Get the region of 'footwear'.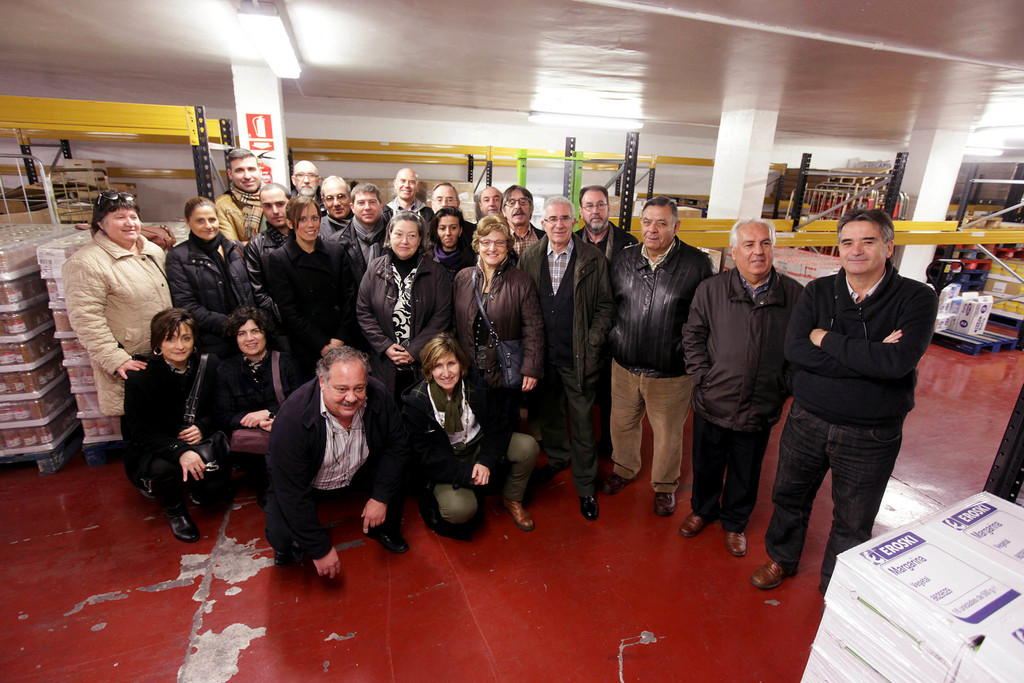
170:507:205:537.
